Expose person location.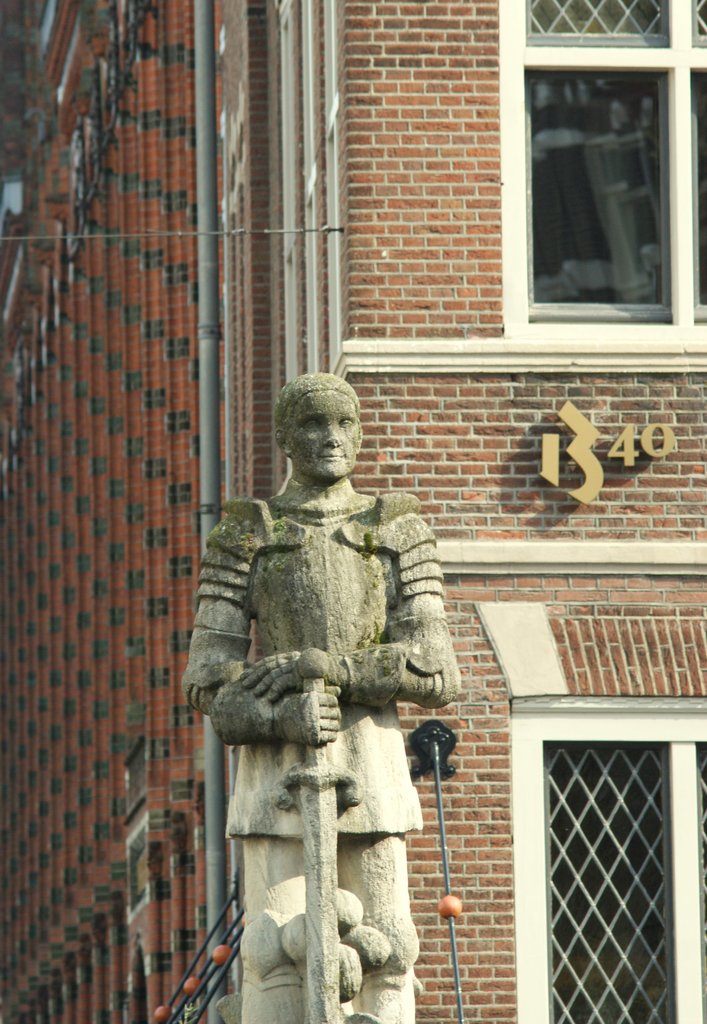
Exposed at box=[184, 355, 456, 990].
